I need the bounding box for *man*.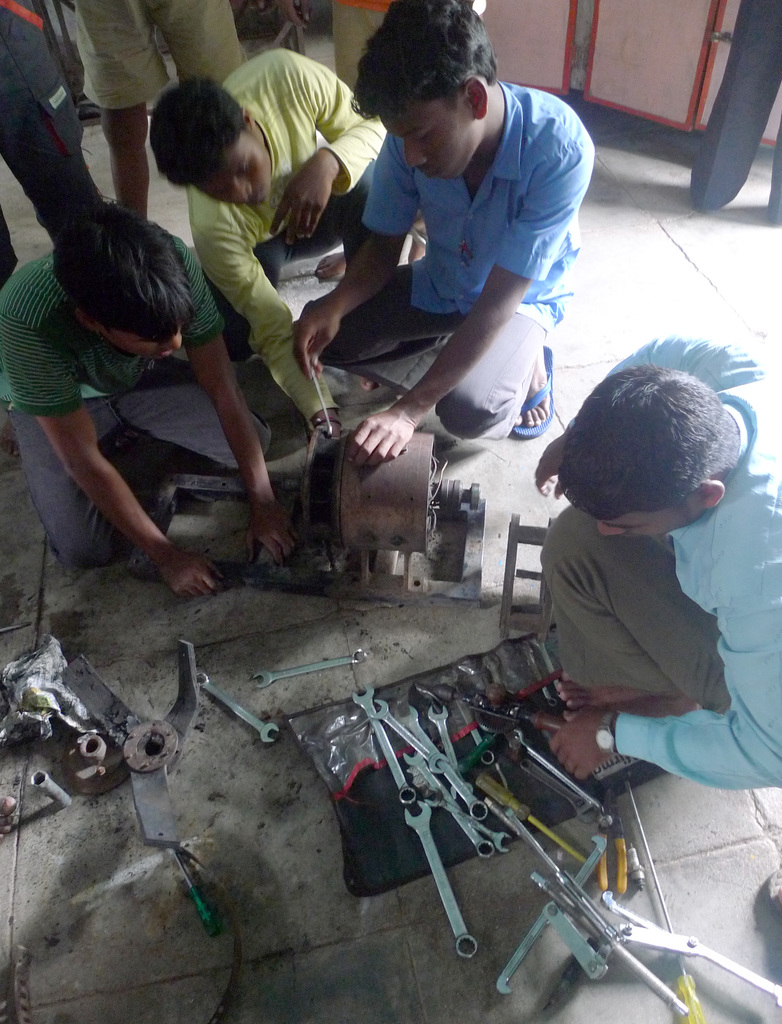
Here it is: (x1=151, y1=35, x2=382, y2=424).
